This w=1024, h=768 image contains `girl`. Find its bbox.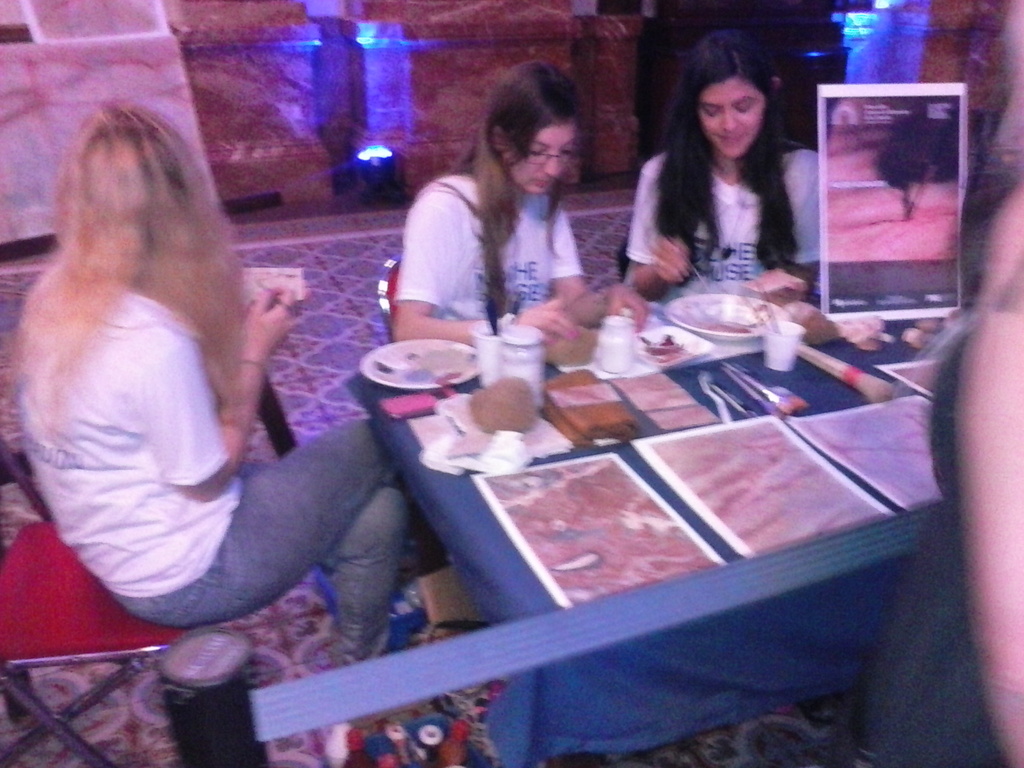
{"left": 13, "top": 102, "right": 411, "bottom": 660}.
